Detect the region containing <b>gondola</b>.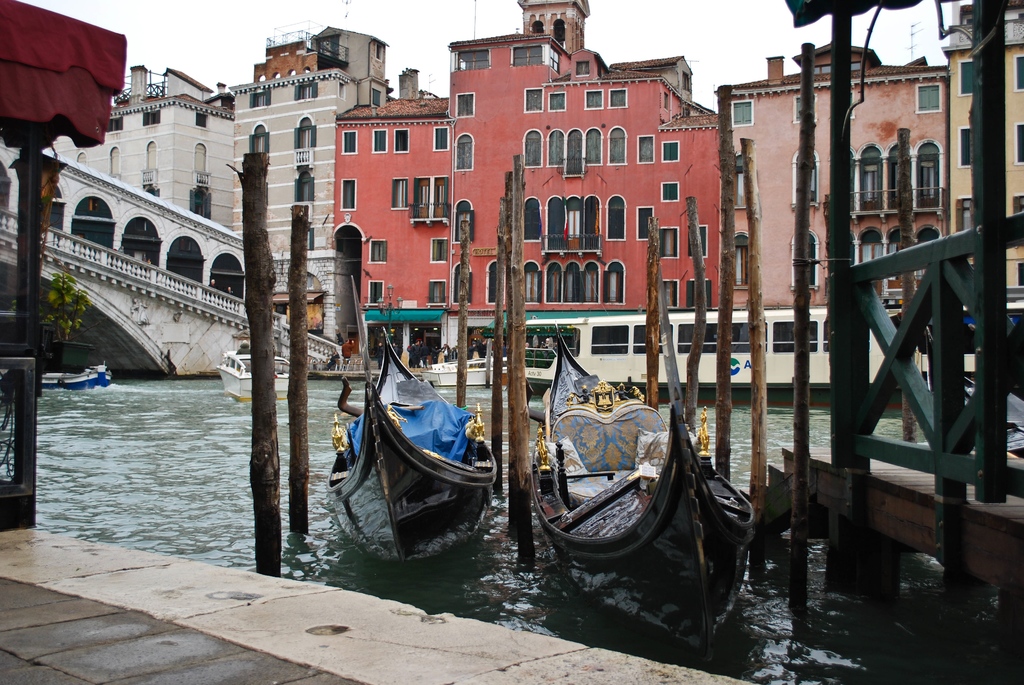
detection(320, 319, 499, 579).
